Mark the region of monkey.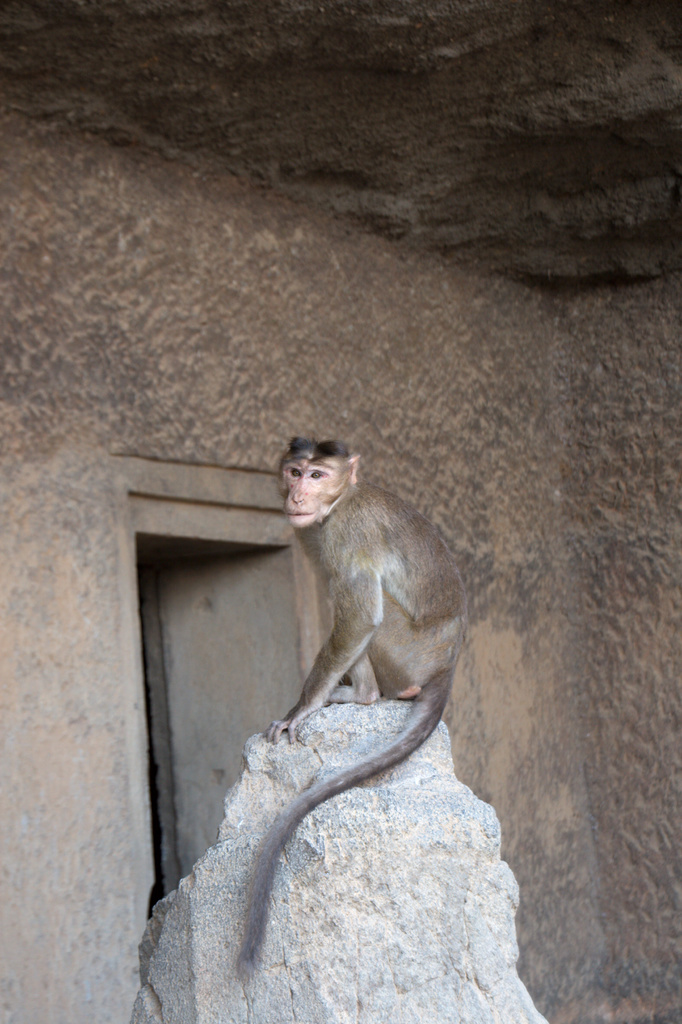
Region: [200, 445, 480, 940].
